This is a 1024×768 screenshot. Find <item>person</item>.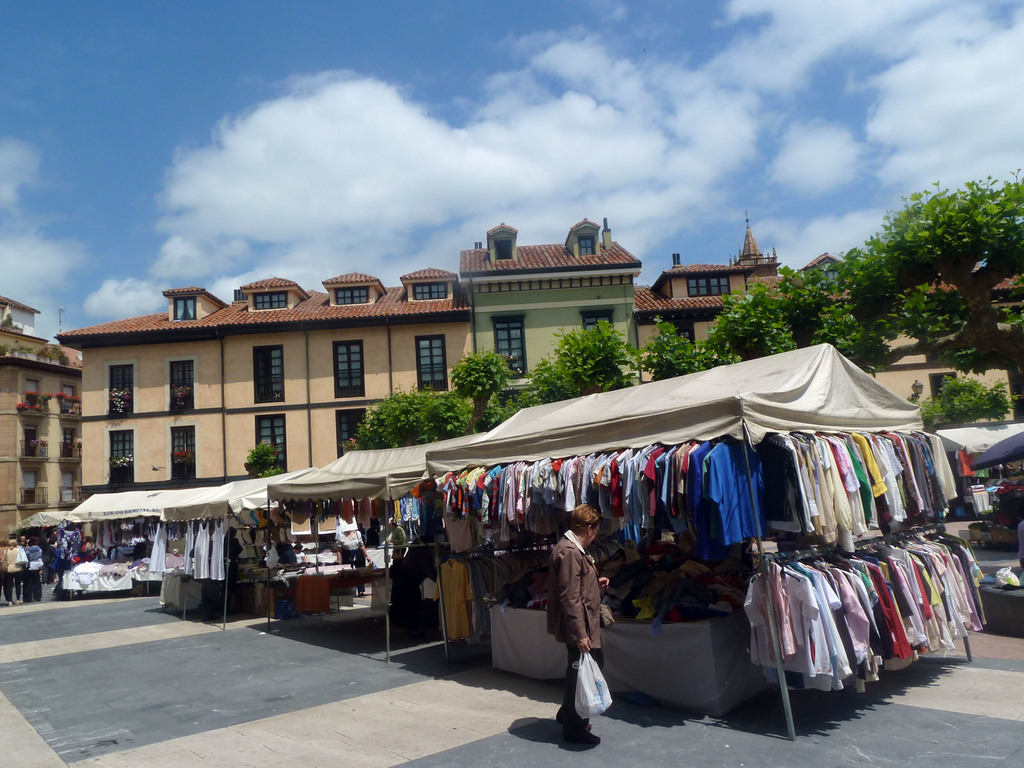
Bounding box: {"x1": 190, "y1": 538, "x2": 218, "y2": 616}.
